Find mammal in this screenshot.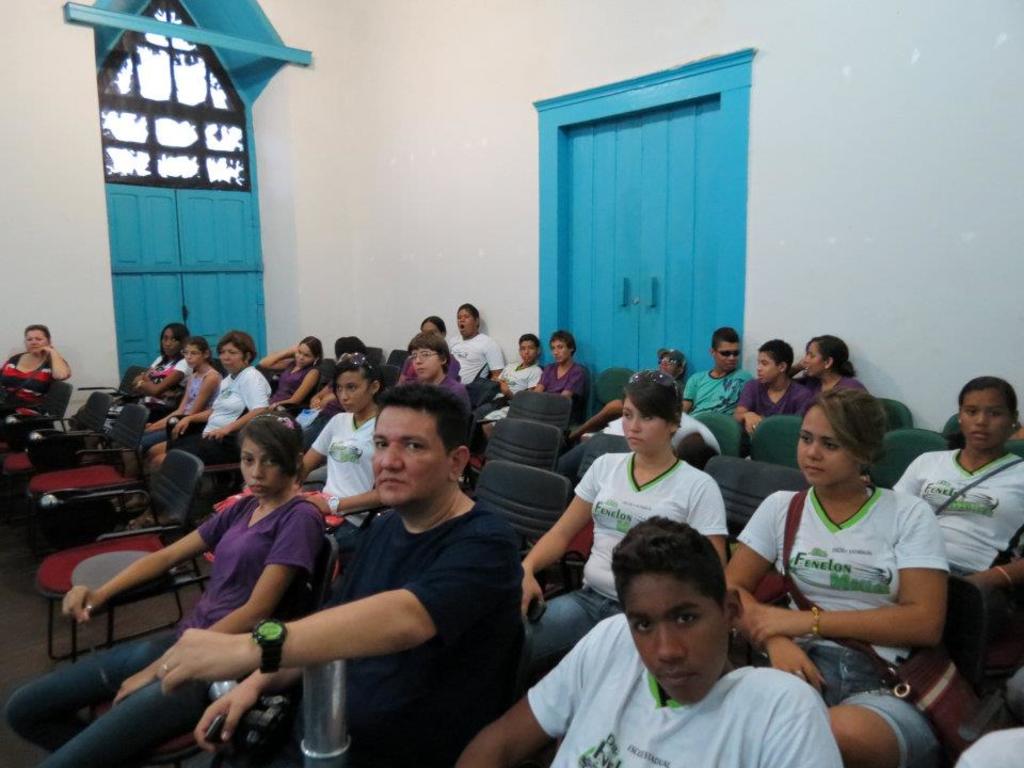
The bounding box for mammal is [718,391,975,721].
